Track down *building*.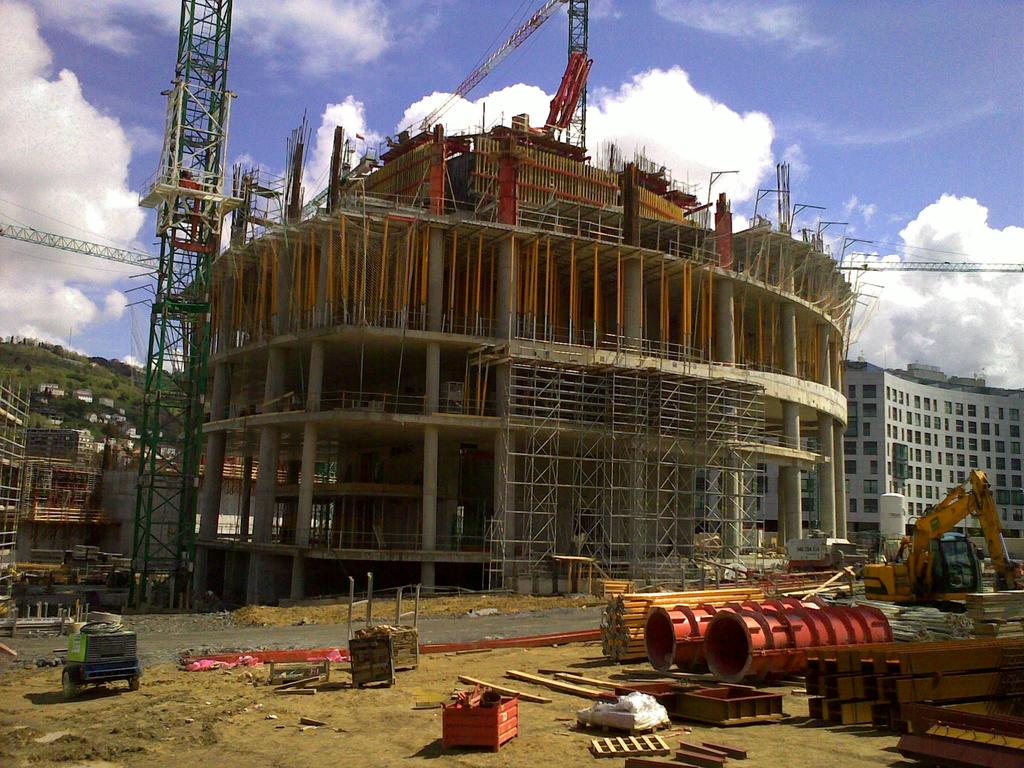
Tracked to BBox(700, 360, 1023, 538).
